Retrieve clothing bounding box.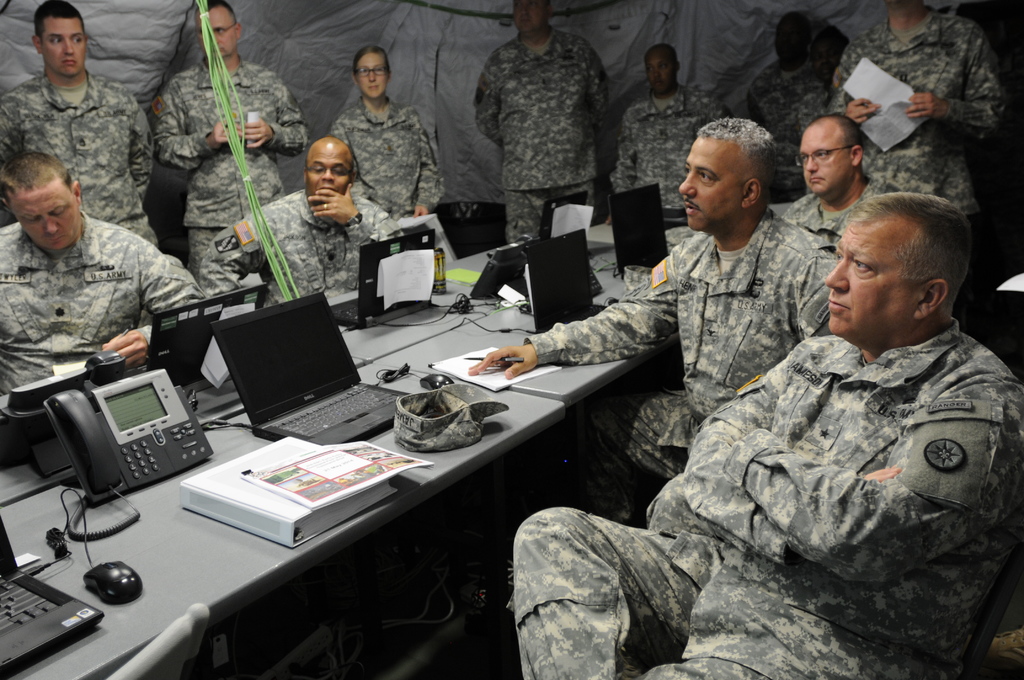
Bounding box: locate(829, 0, 1011, 224).
